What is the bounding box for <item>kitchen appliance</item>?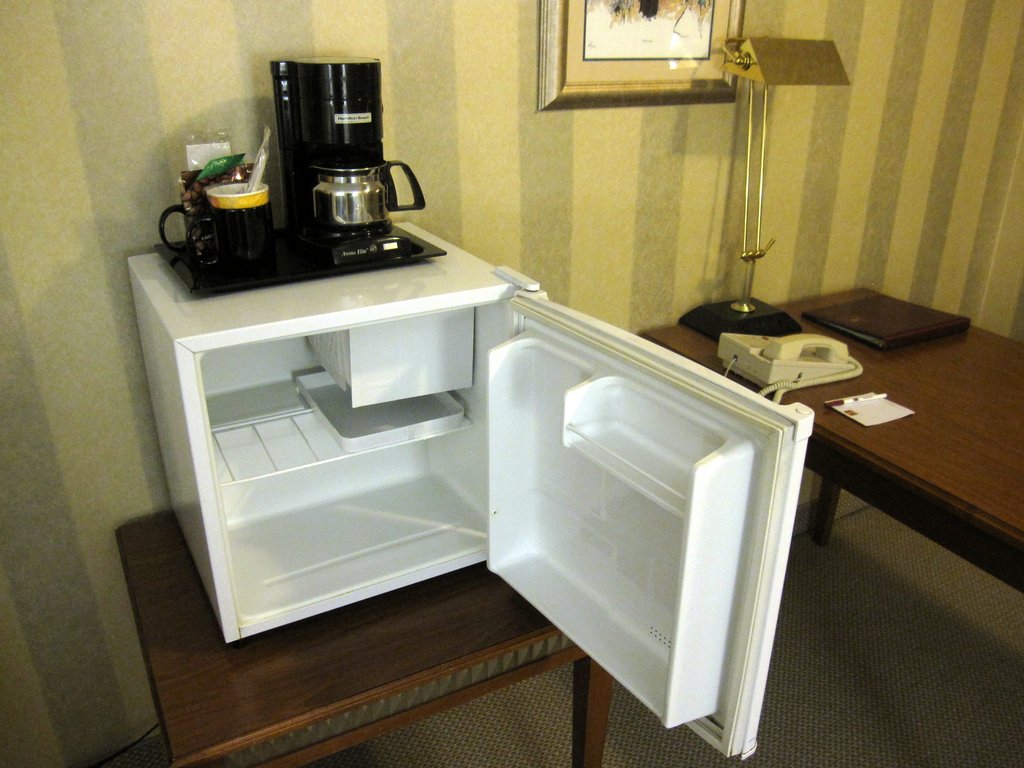
[314,171,378,235].
